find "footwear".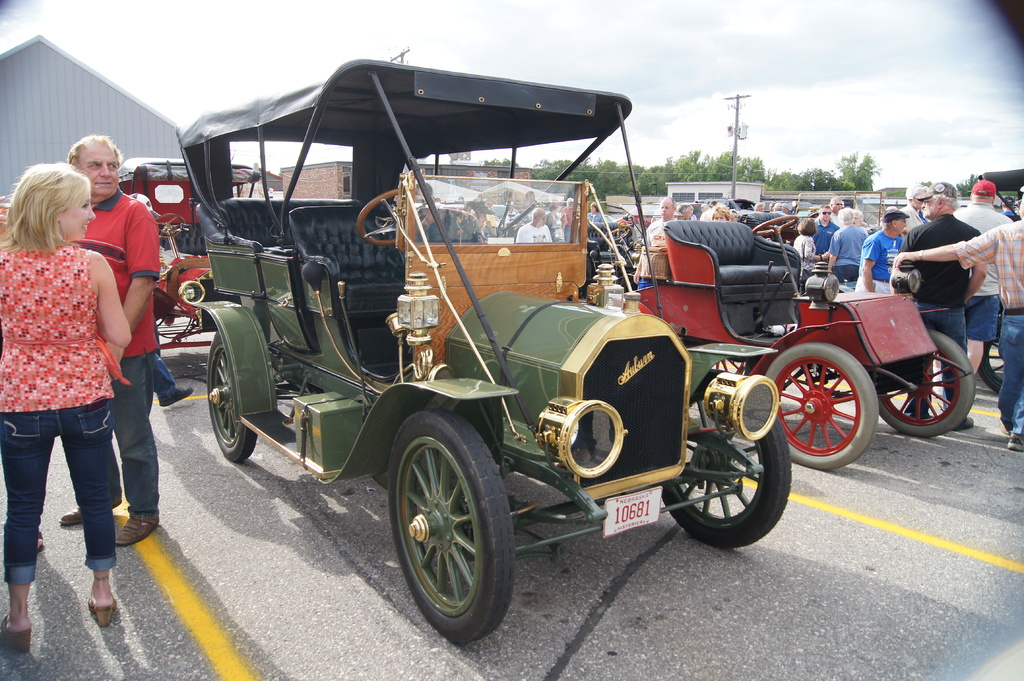
<box>0,614,32,653</box>.
